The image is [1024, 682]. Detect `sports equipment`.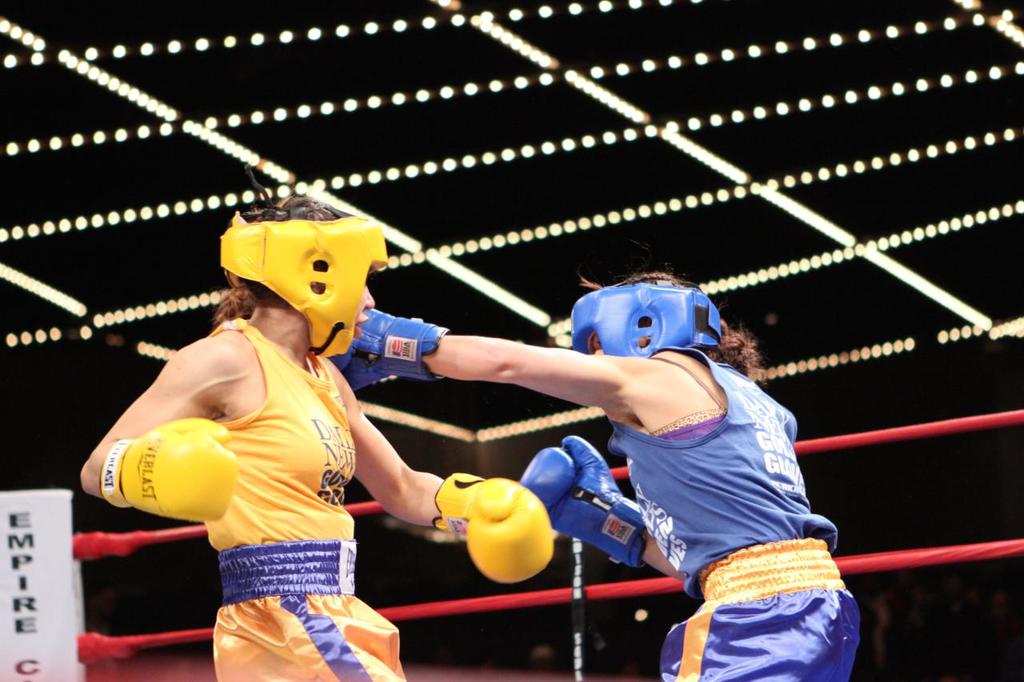
Detection: 222,202,390,368.
